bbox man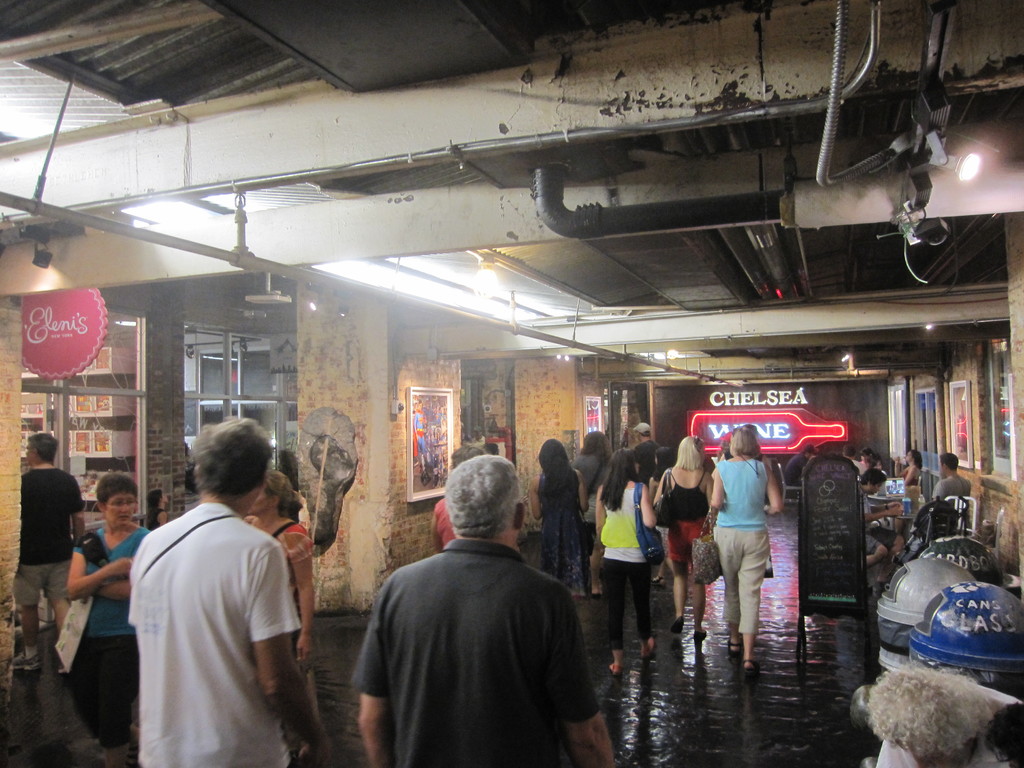
632,420,653,482
